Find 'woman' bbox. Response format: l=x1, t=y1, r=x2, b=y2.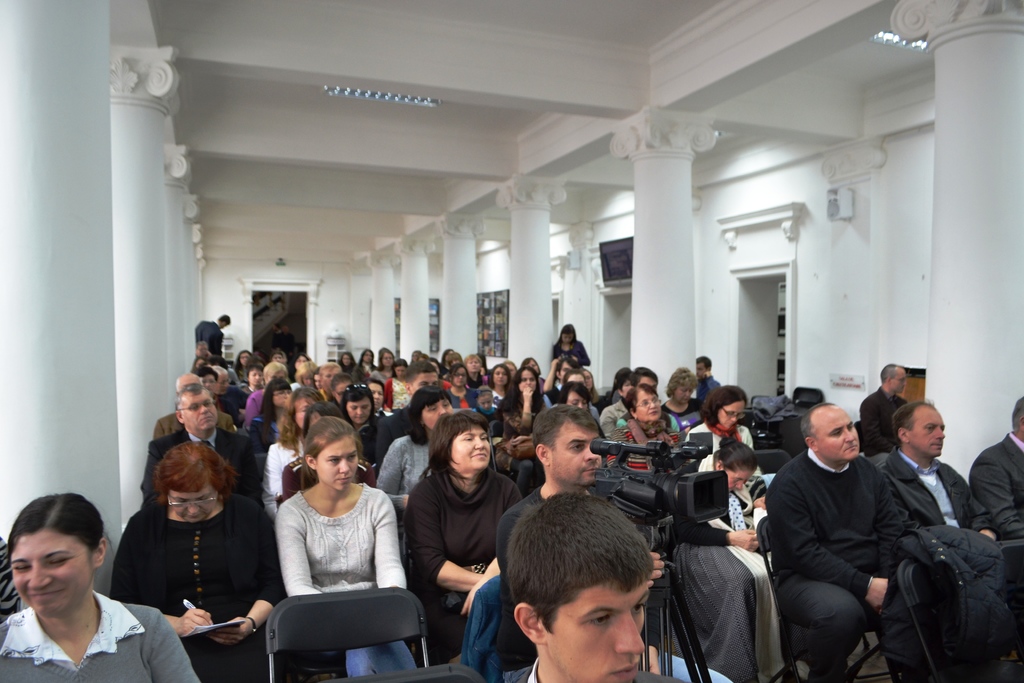
l=298, t=355, r=308, b=366.
